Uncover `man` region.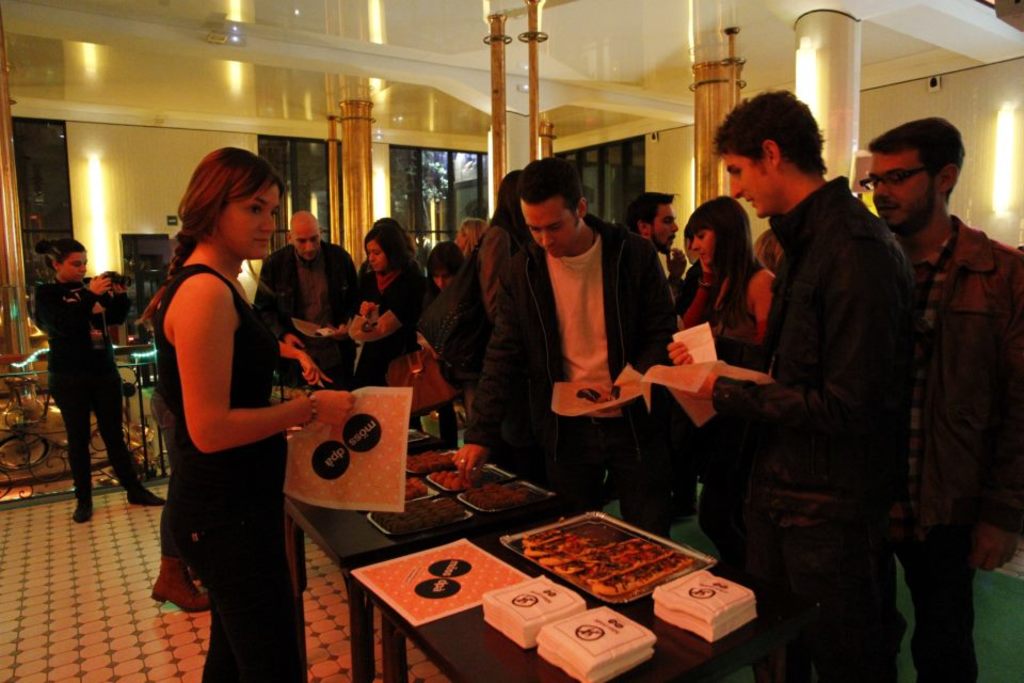
Uncovered: (254,208,366,399).
